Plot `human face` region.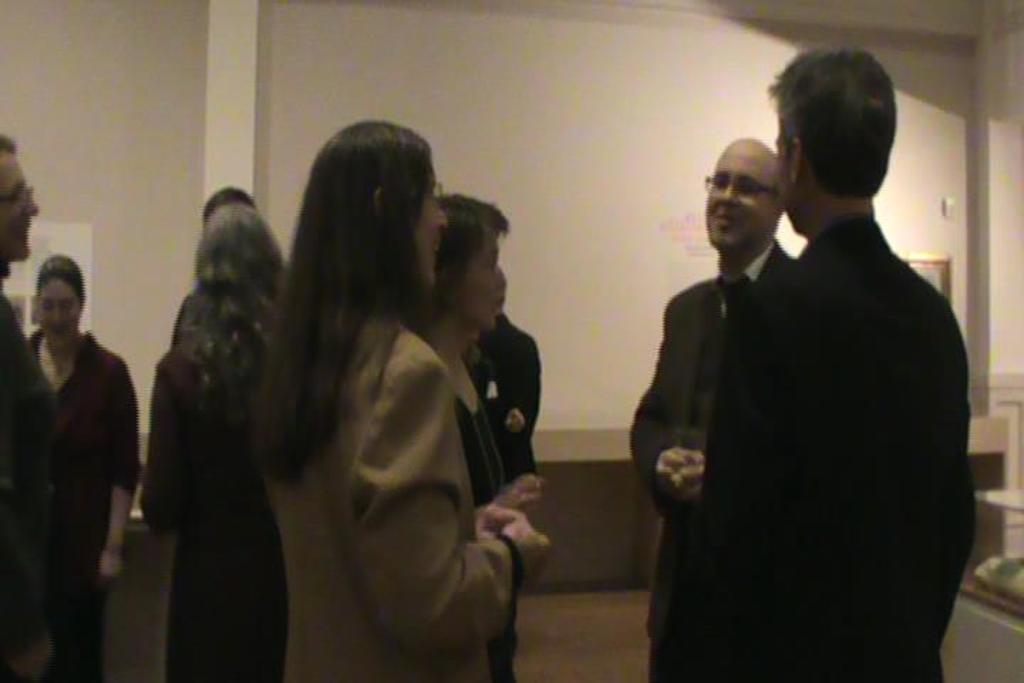
Plotted at bbox=[703, 145, 769, 252].
